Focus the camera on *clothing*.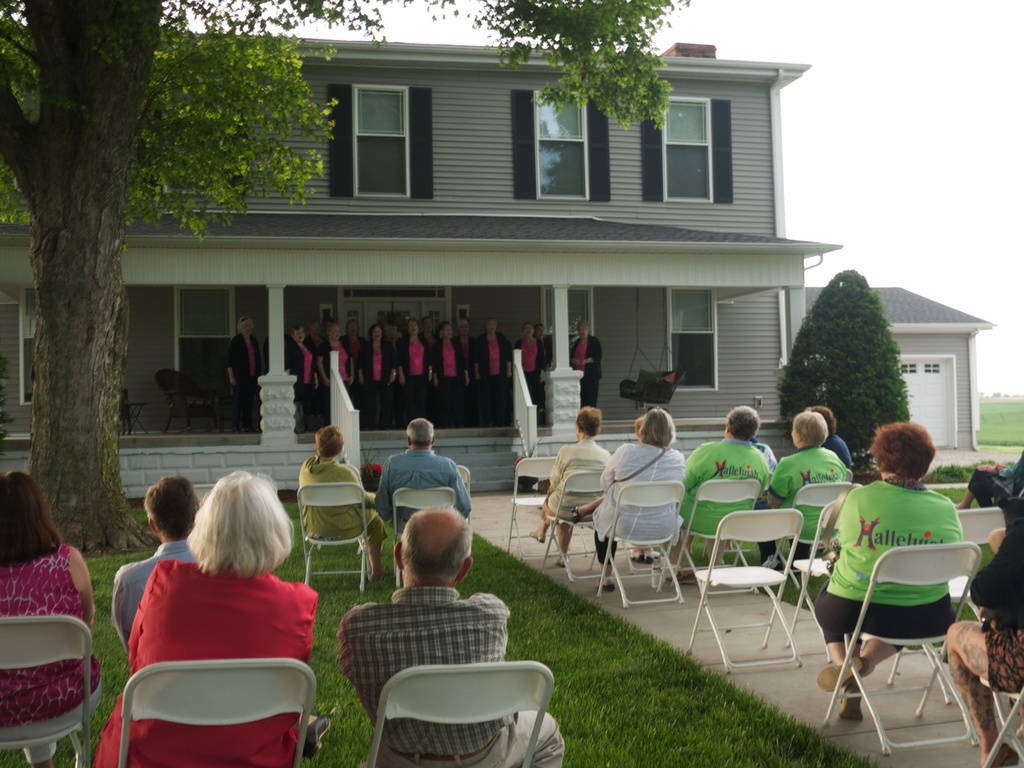
Focus region: (685,441,777,528).
